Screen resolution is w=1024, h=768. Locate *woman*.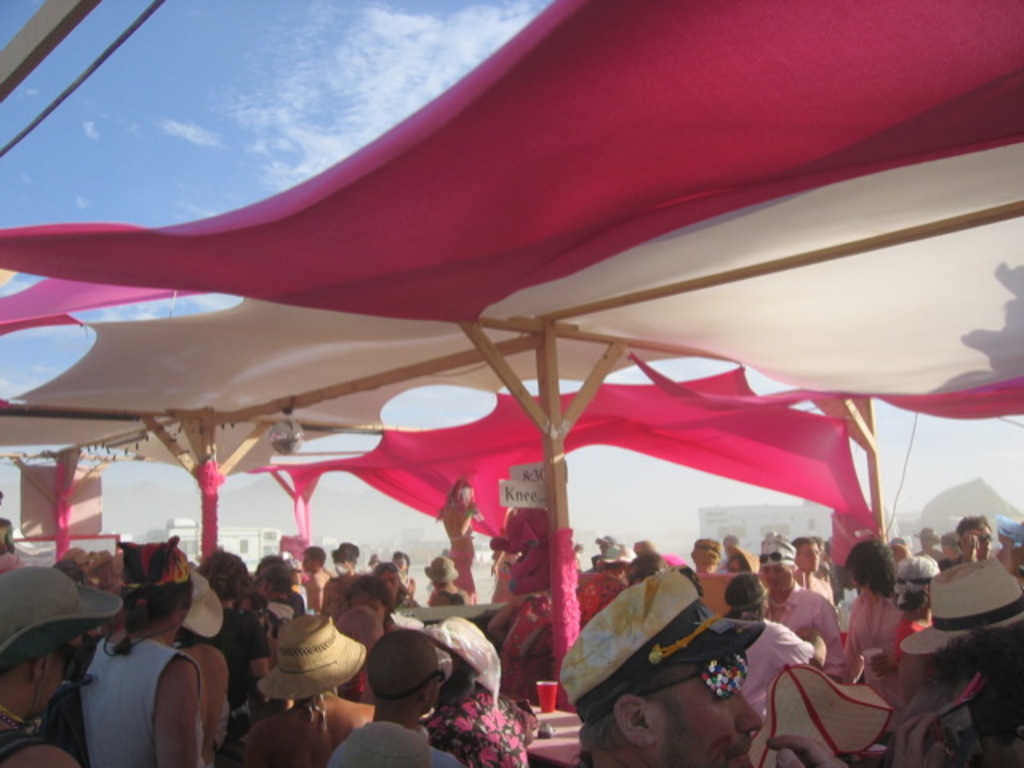
<region>838, 544, 909, 704</region>.
